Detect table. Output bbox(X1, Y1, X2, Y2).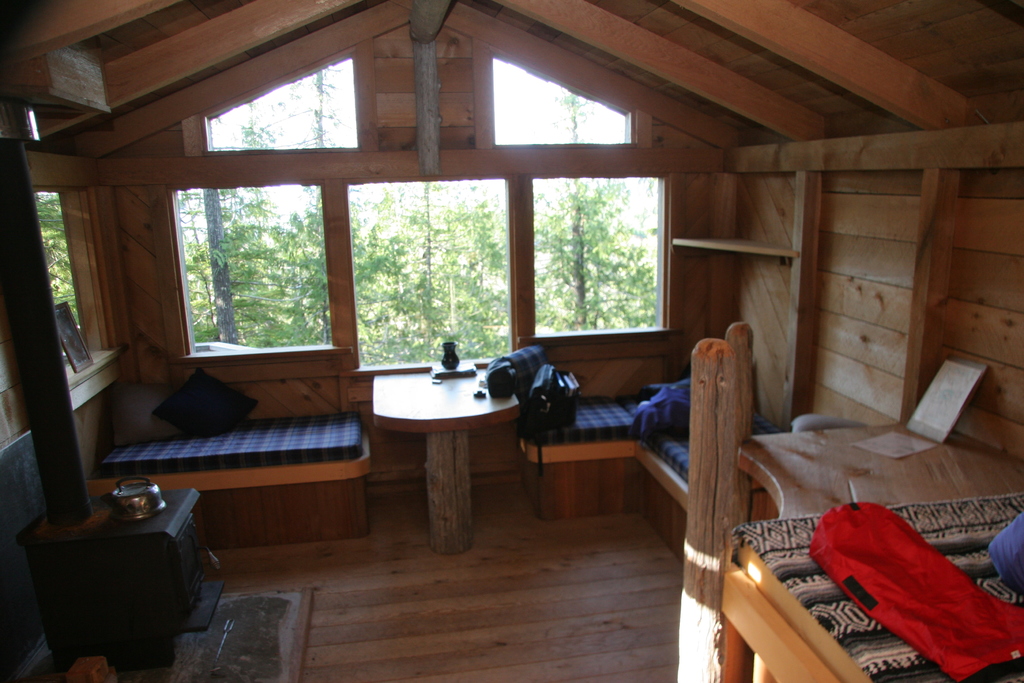
bbox(364, 358, 554, 531).
